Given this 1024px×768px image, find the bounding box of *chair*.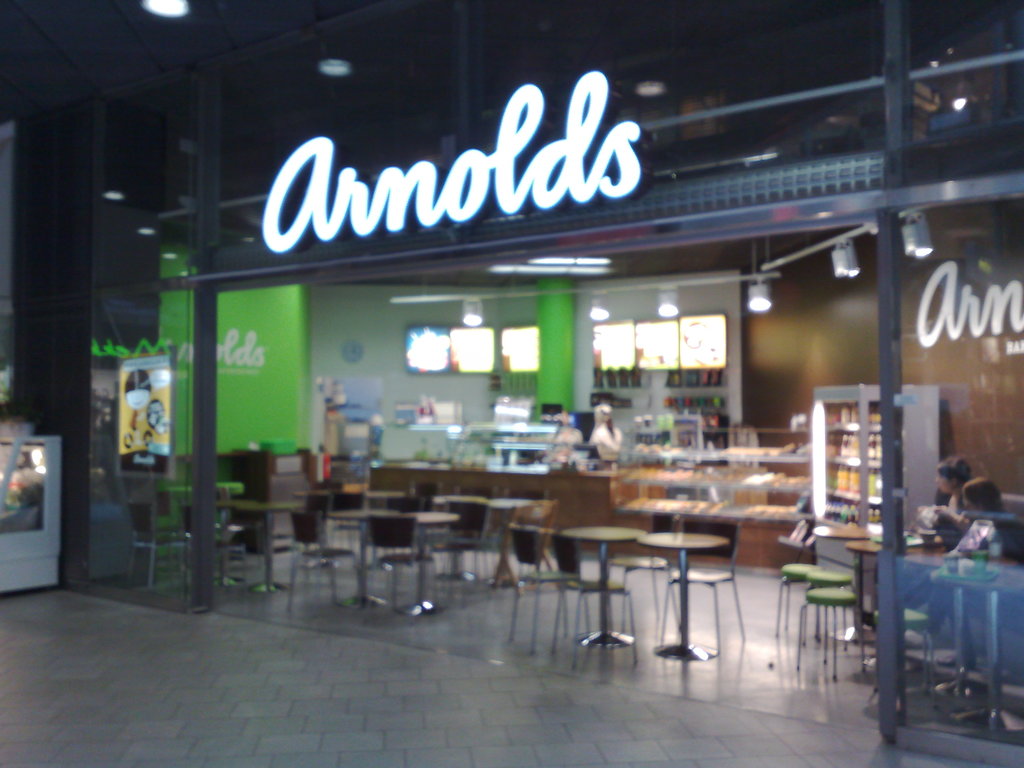
[505,487,551,500].
